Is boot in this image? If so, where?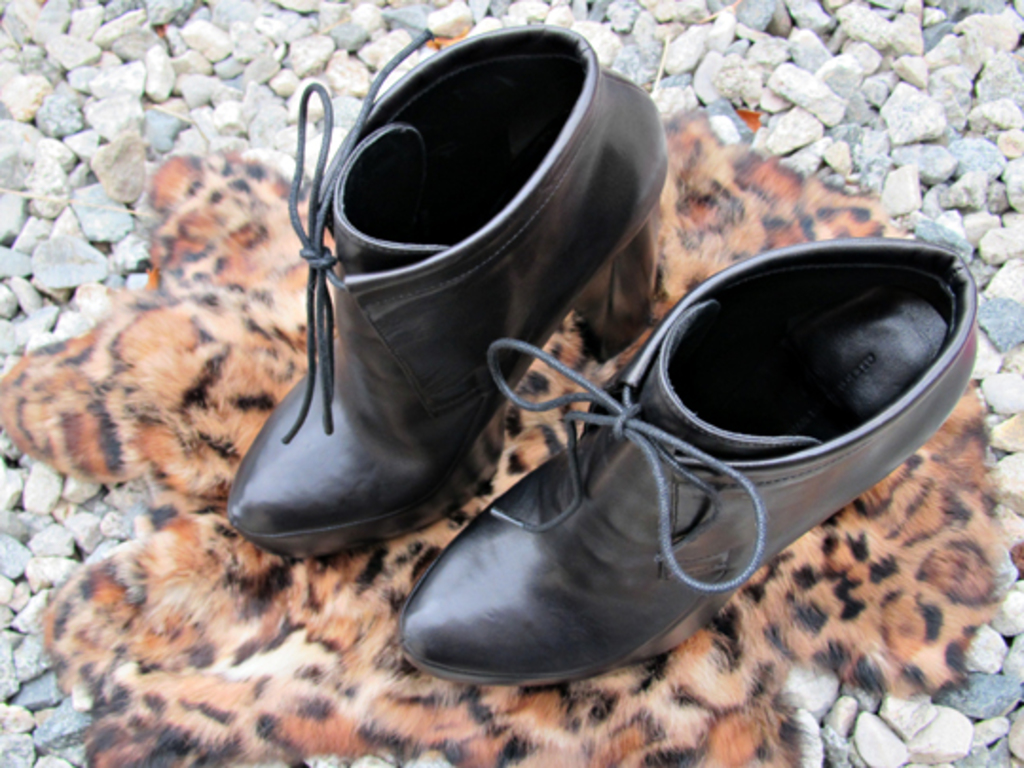
Yes, at 212,23,666,552.
